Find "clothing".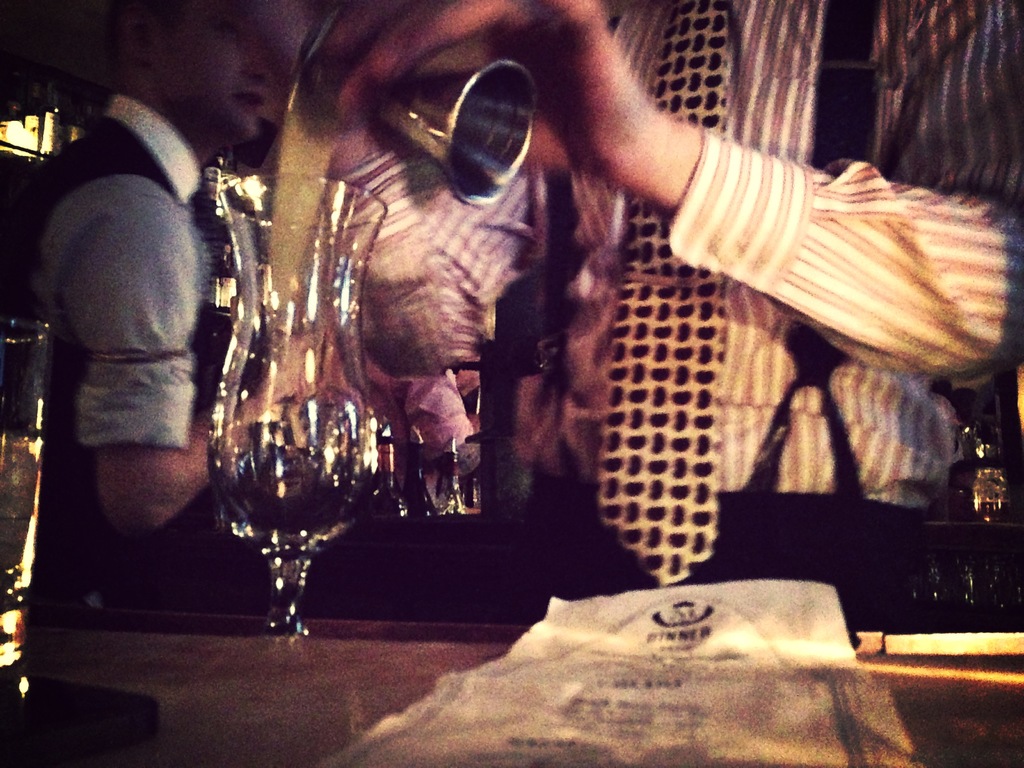
0/92/233/765.
